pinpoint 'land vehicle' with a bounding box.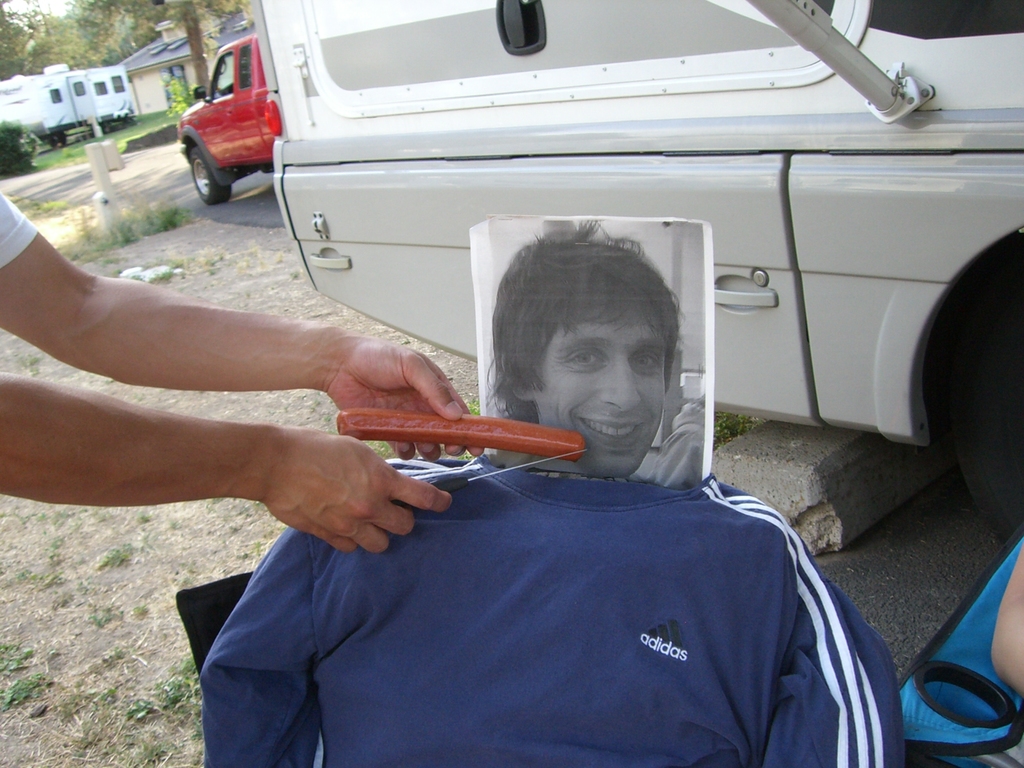
{"left": 175, "top": 31, "right": 275, "bottom": 207}.
